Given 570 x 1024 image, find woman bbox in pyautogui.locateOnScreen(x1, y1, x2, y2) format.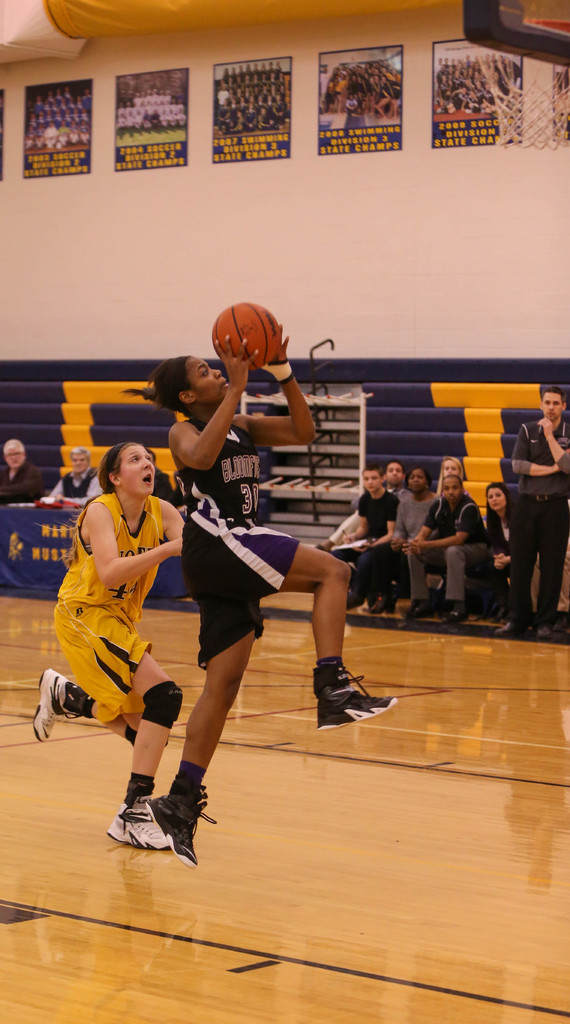
pyautogui.locateOnScreen(136, 344, 396, 861).
